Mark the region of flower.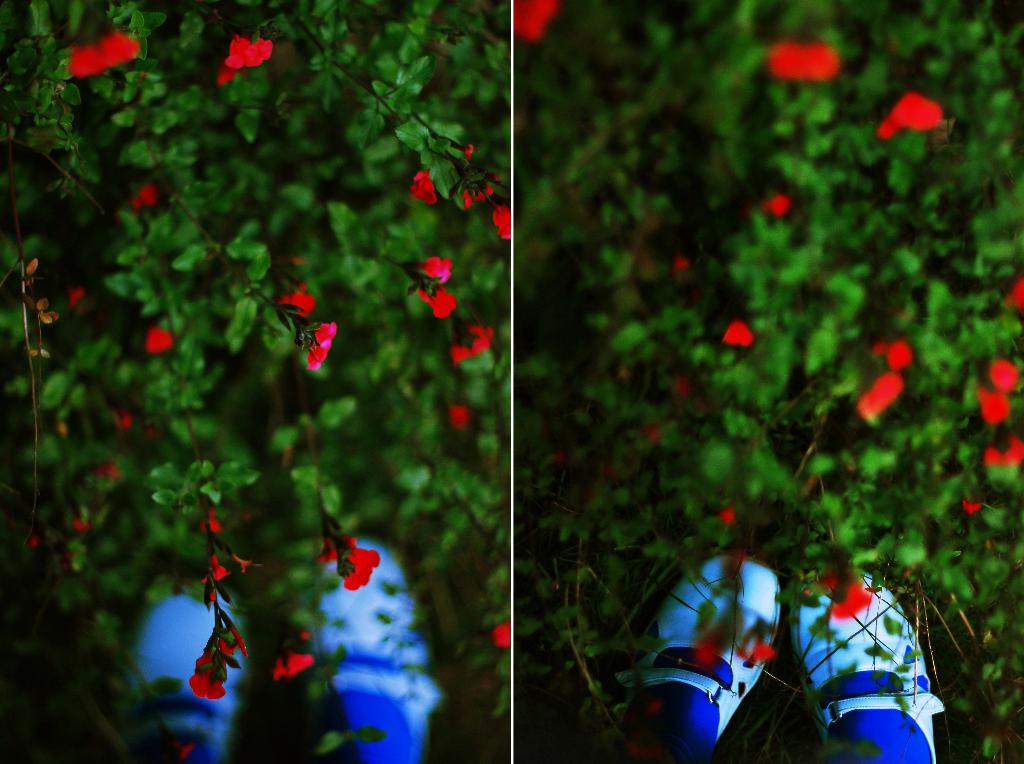
Region: 771 38 838 85.
